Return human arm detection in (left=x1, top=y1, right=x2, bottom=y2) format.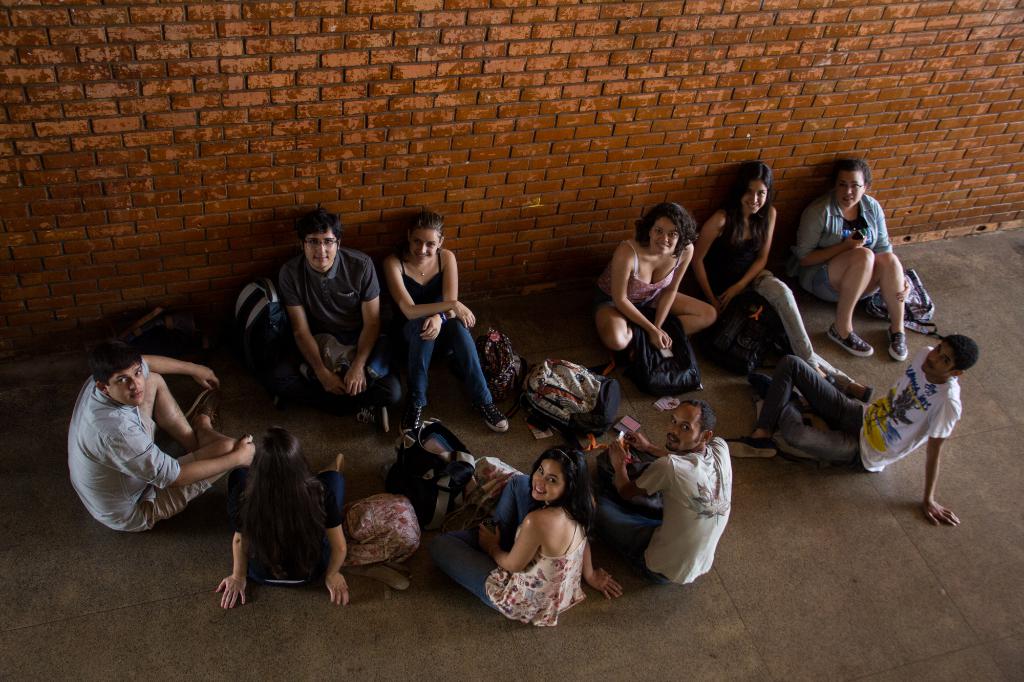
(left=608, top=241, right=677, bottom=370).
